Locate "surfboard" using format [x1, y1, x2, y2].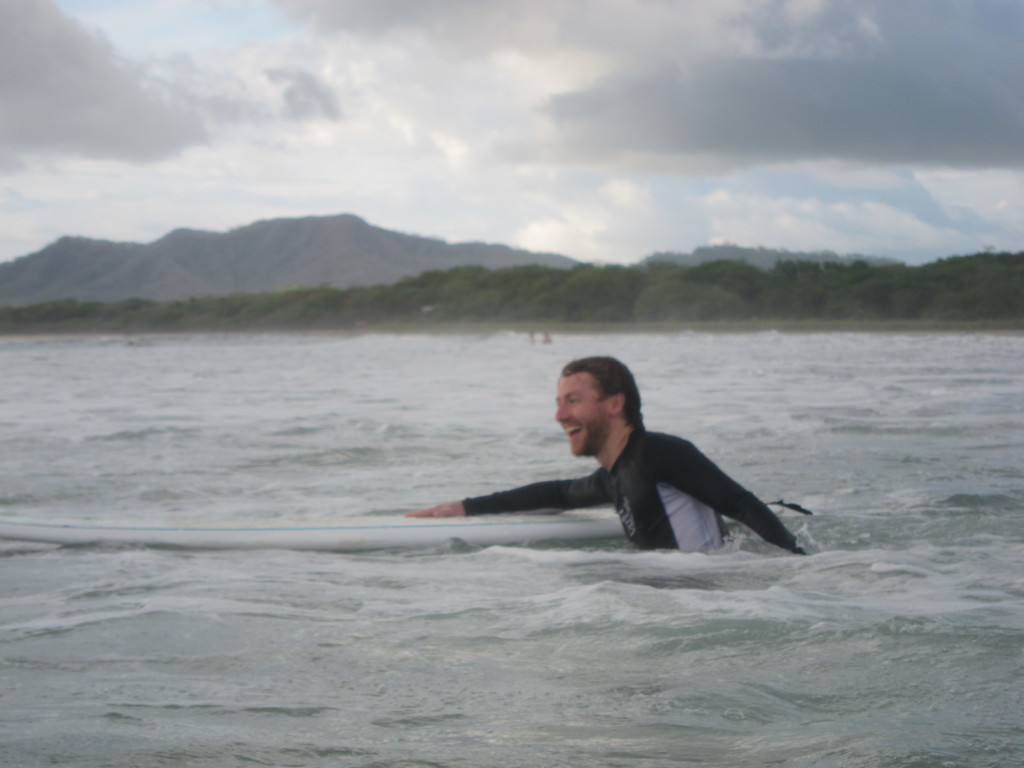
[0, 511, 632, 556].
